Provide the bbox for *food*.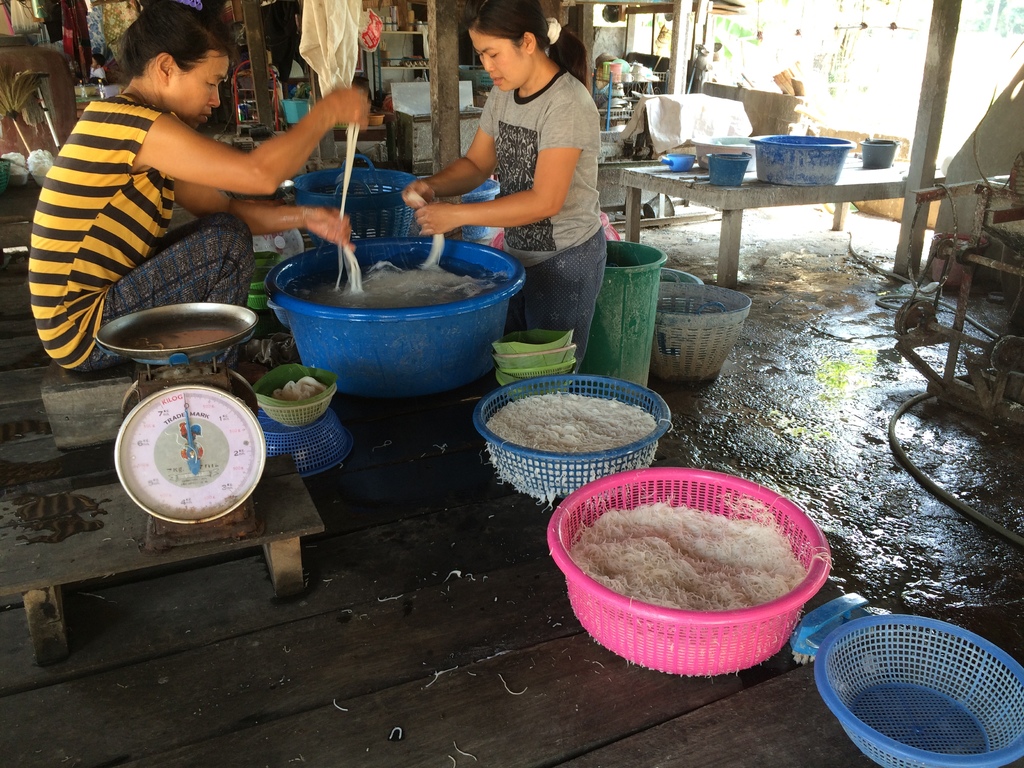
(left=576, top=502, right=797, bottom=609).
